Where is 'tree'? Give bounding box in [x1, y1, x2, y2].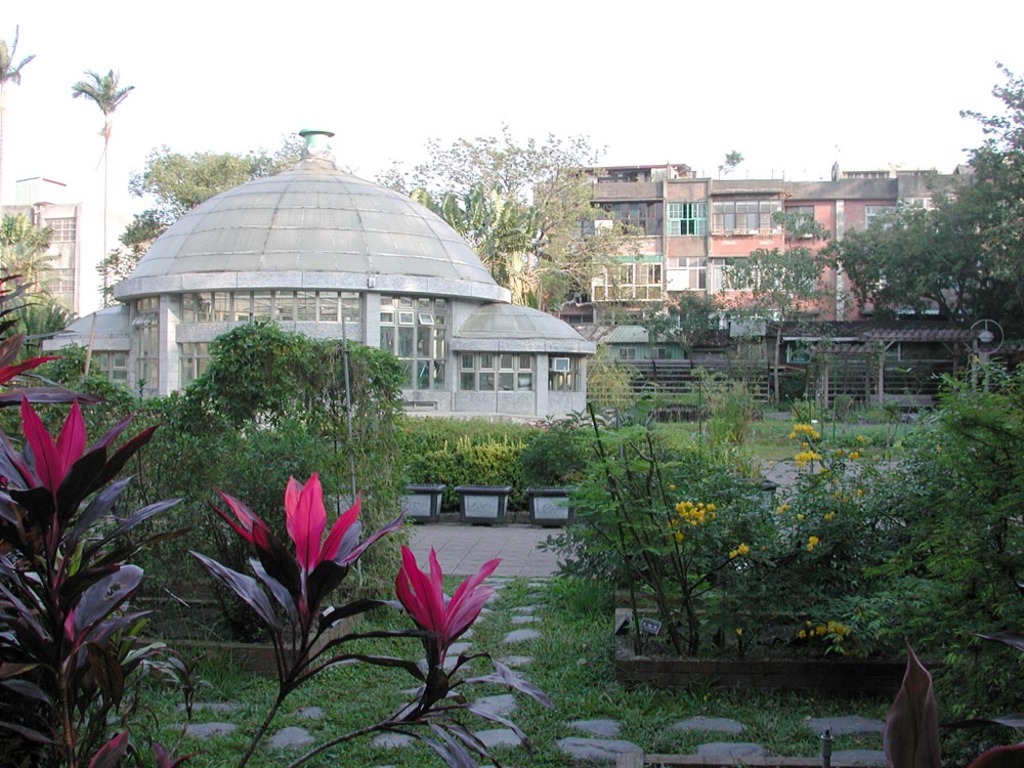
[713, 211, 841, 411].
